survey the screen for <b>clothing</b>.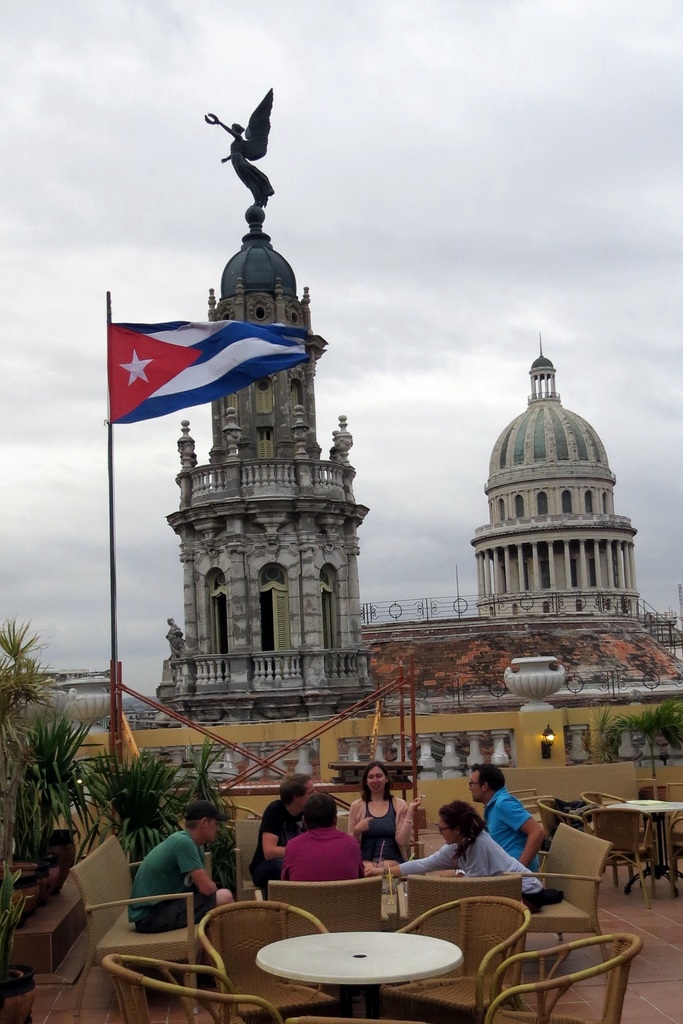
Survey found: <box>482,788,538,876</box>.
